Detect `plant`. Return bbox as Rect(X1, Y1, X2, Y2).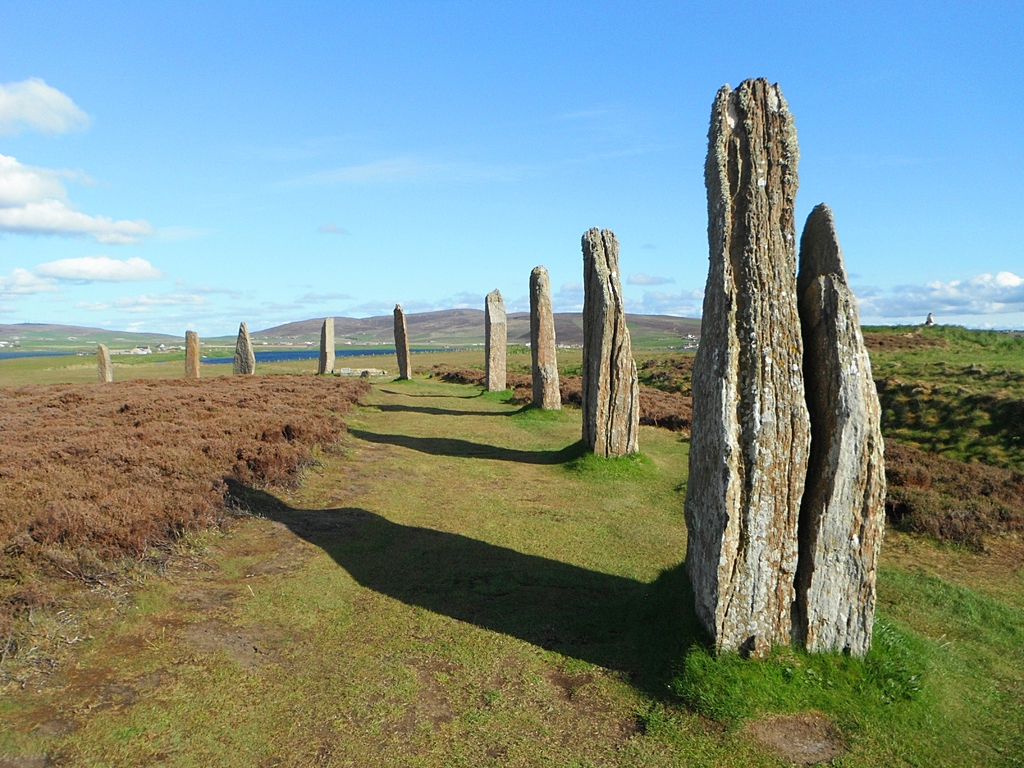
Rect(535, 429, 671, 488).
